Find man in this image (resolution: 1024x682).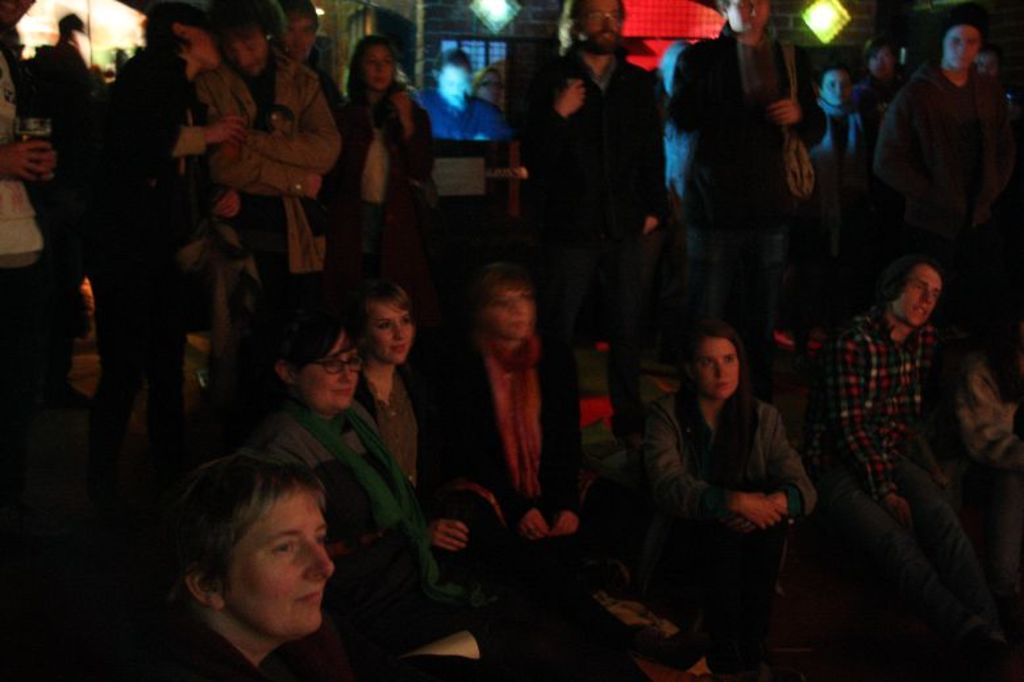
{"left": 803, "top": 249, "right": 1023, "bottom": 671}.
